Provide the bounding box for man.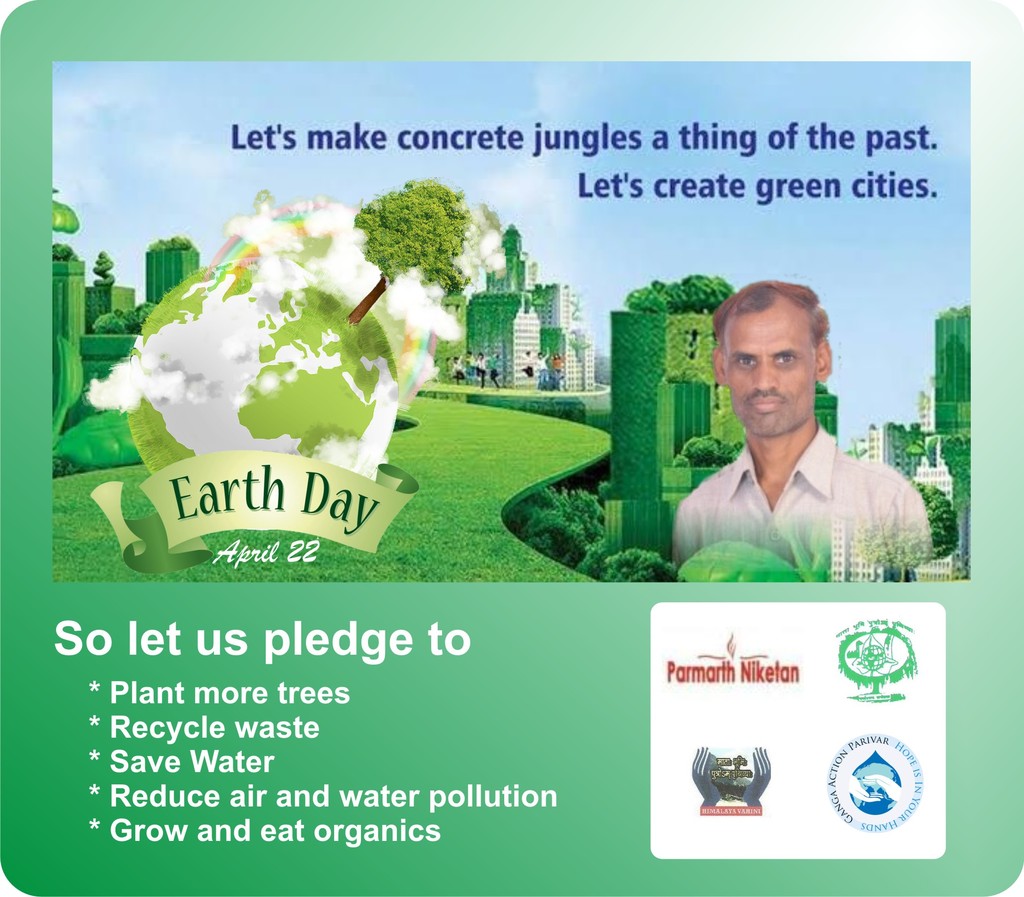
659:298:949:601.
